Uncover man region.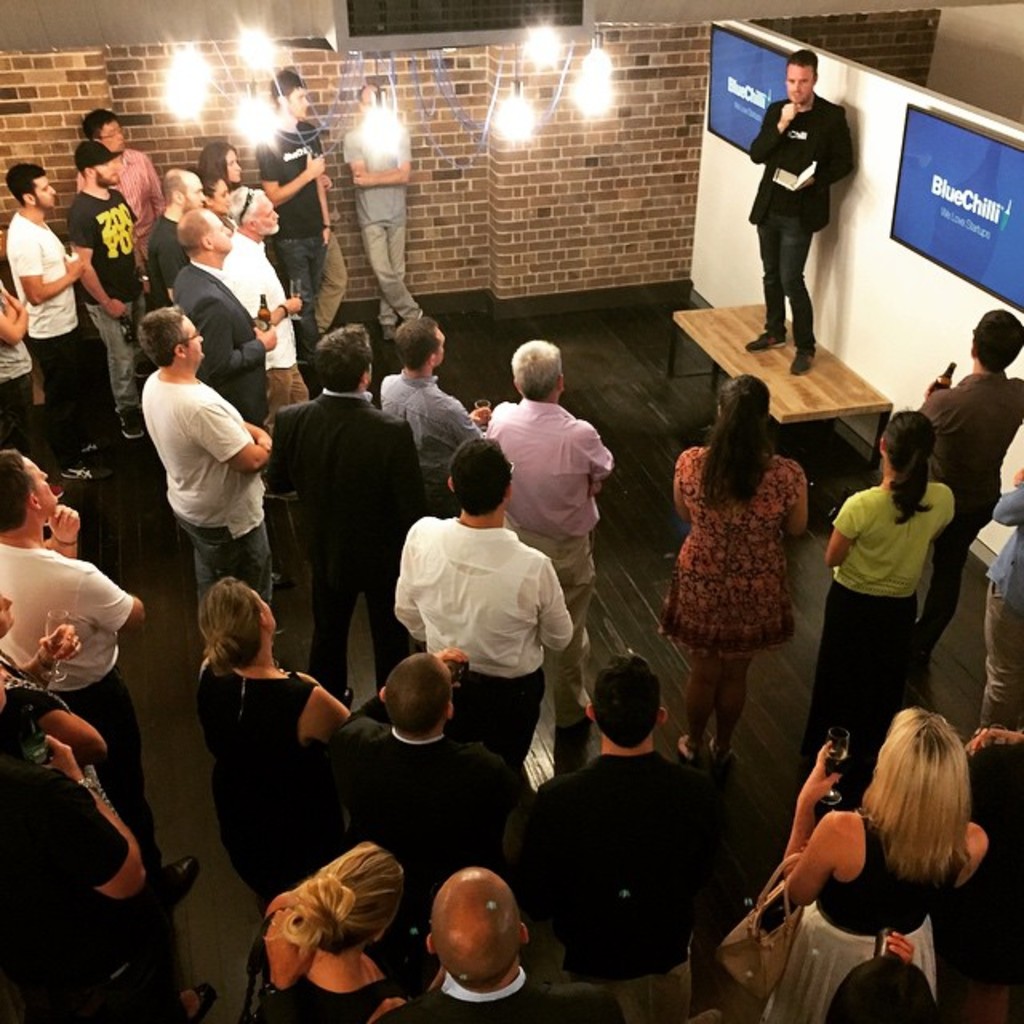
Uncovered: x1=266 y1=66 x2=333 y2=347.
